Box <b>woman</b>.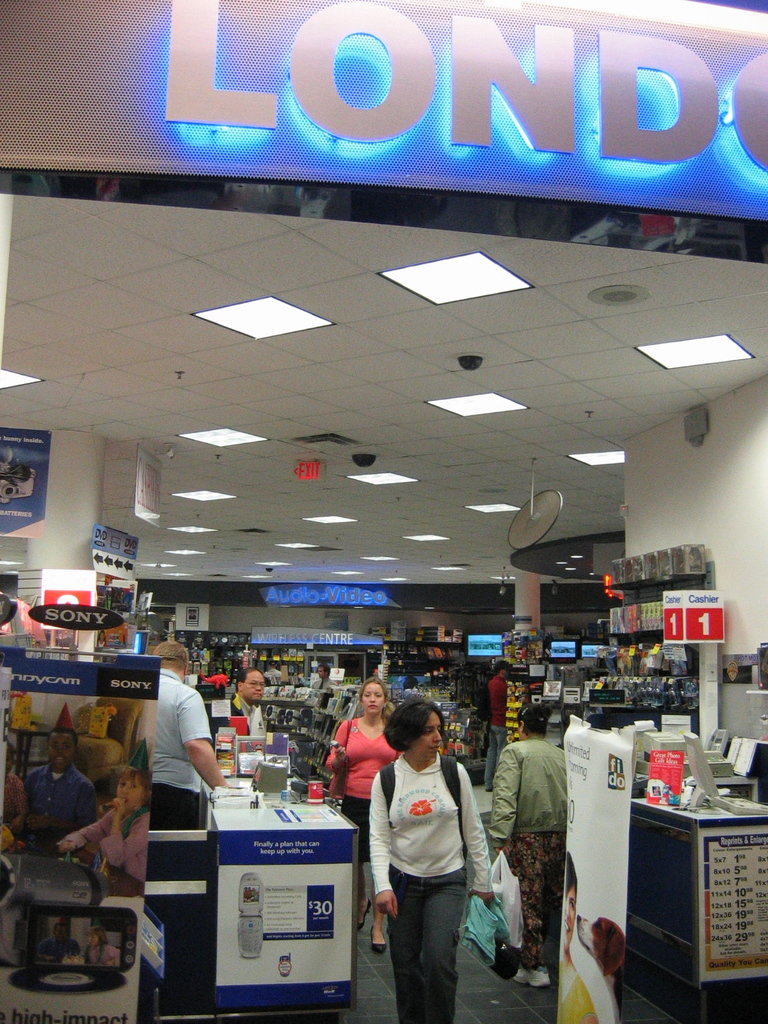
326/679/404/956.
